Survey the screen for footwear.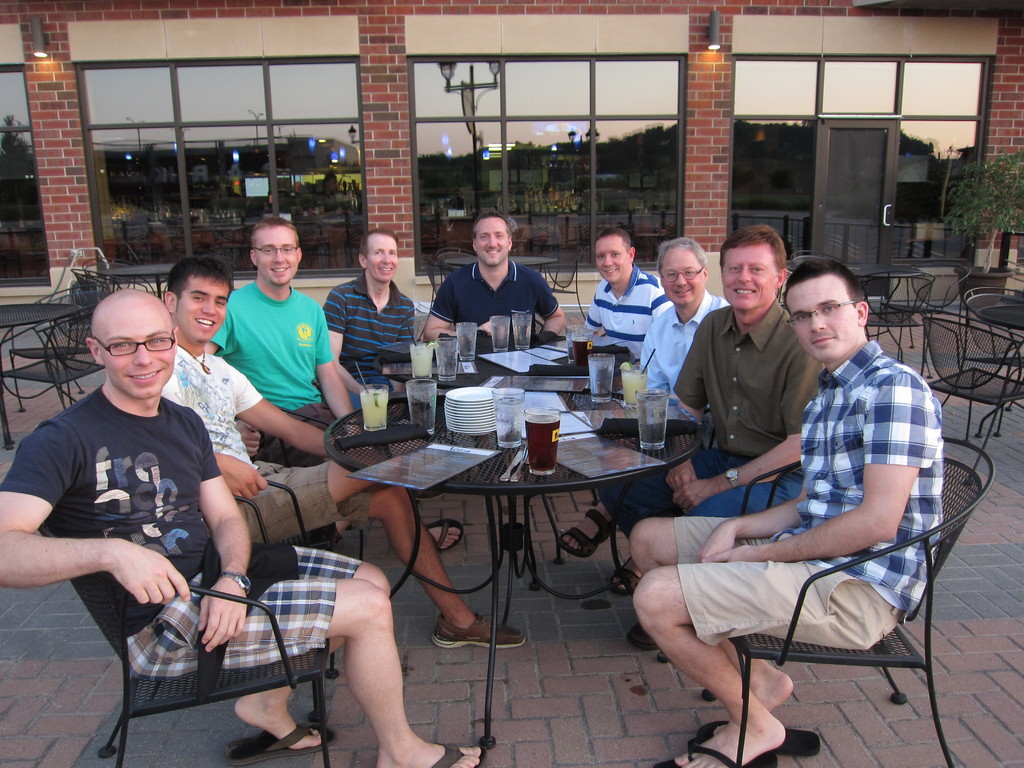
Survey found: region(609, 557, 646, 593).
